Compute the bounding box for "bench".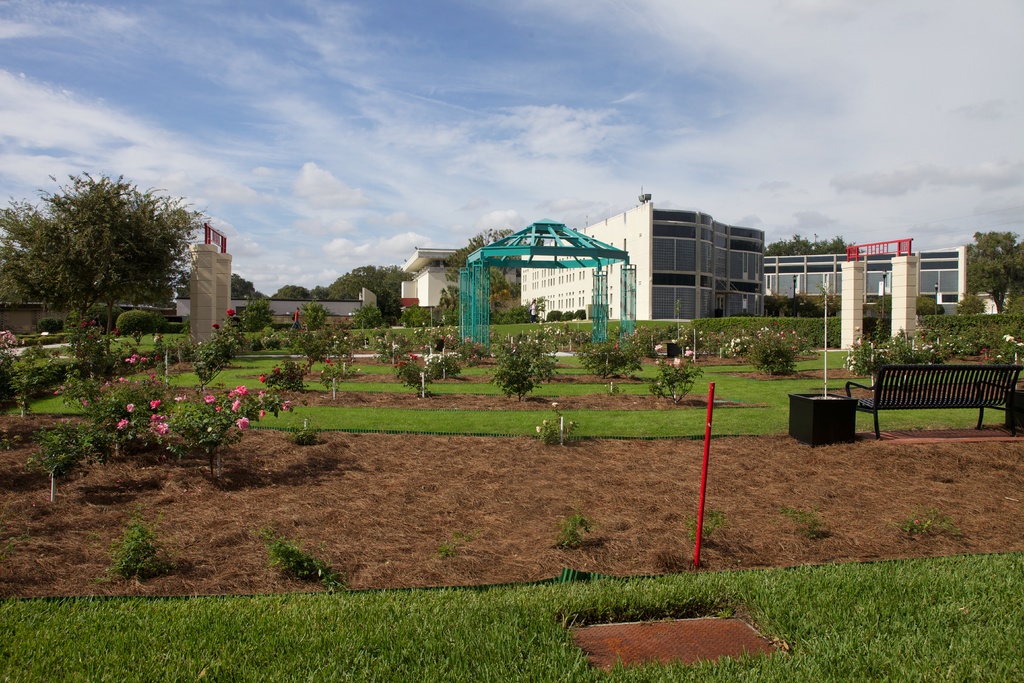
l=835, t=347, r=1000, b=447.
